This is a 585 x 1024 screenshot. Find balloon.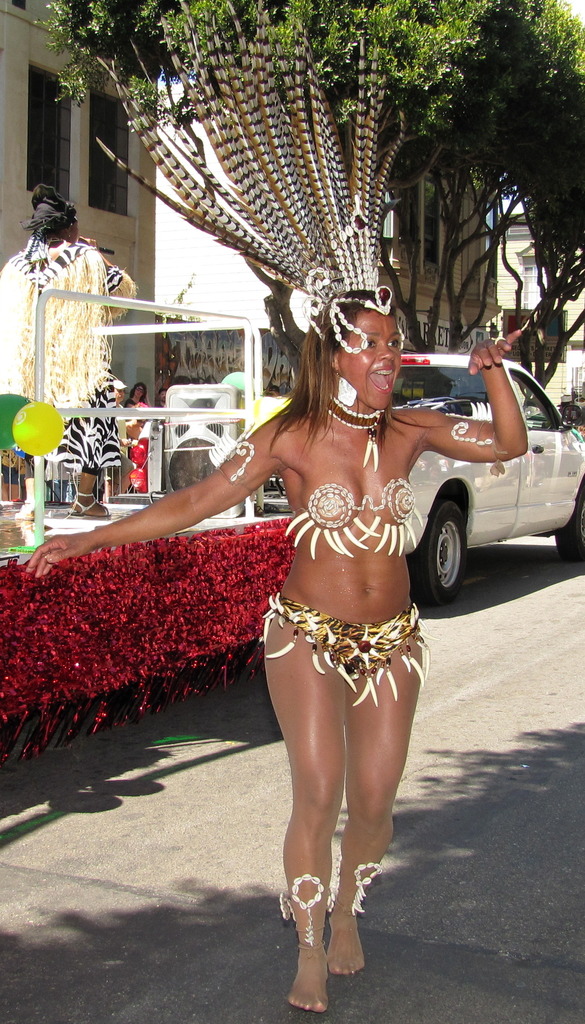
Bounding box: x1=0 y1=392 x2=32 y2=449.
